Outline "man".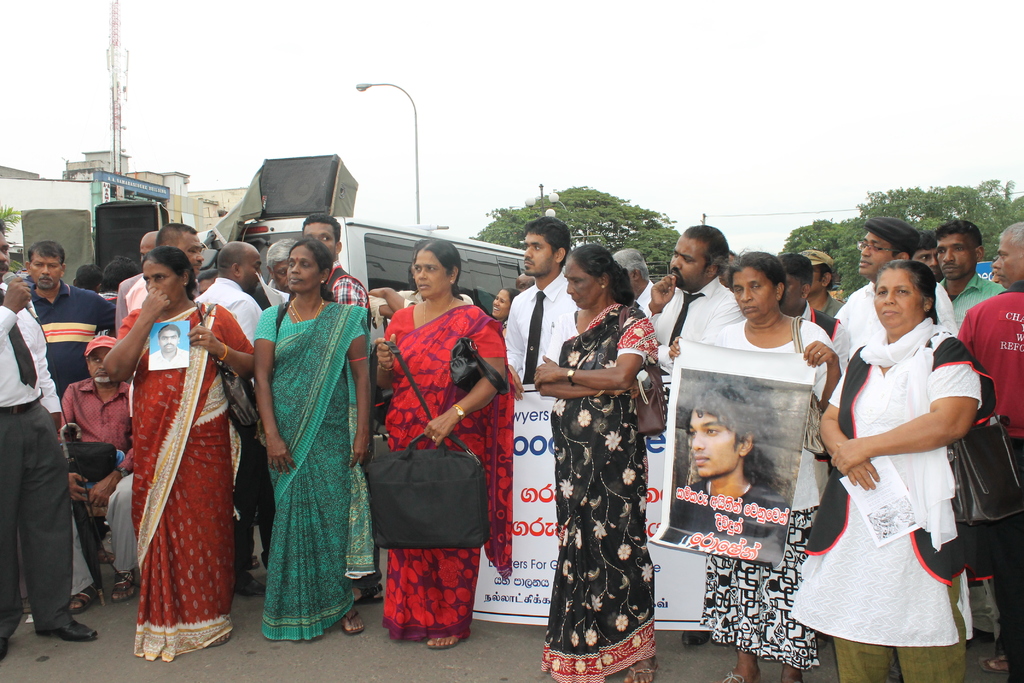
Outline: bbox=[120, 220, 204, 324].
